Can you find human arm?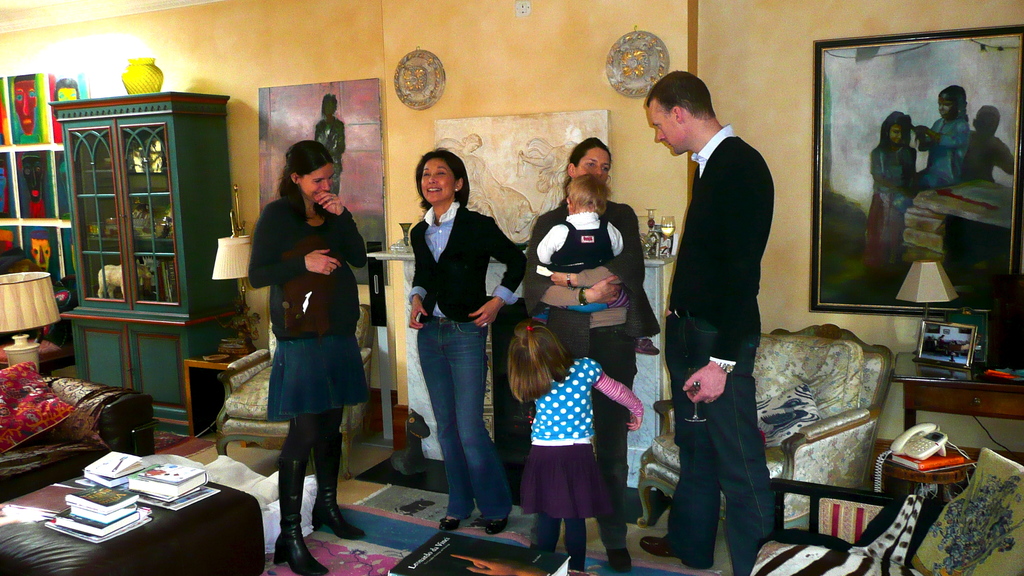
Yes, bounding box: detection(586, 349, 648, 433).
